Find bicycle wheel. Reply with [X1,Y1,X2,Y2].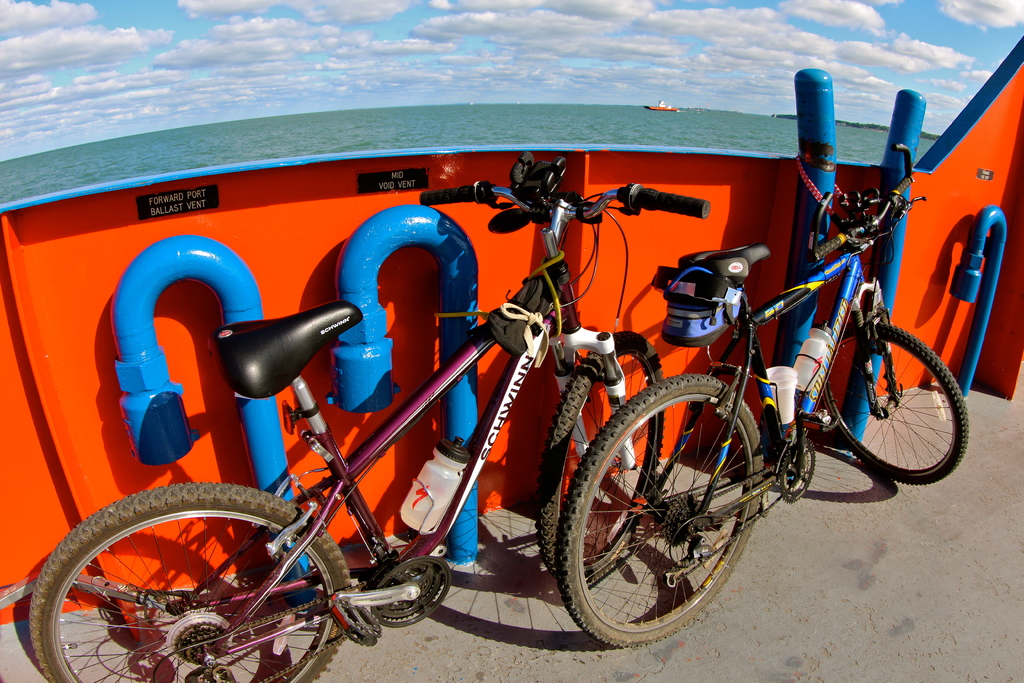
[824,333,972,487].
